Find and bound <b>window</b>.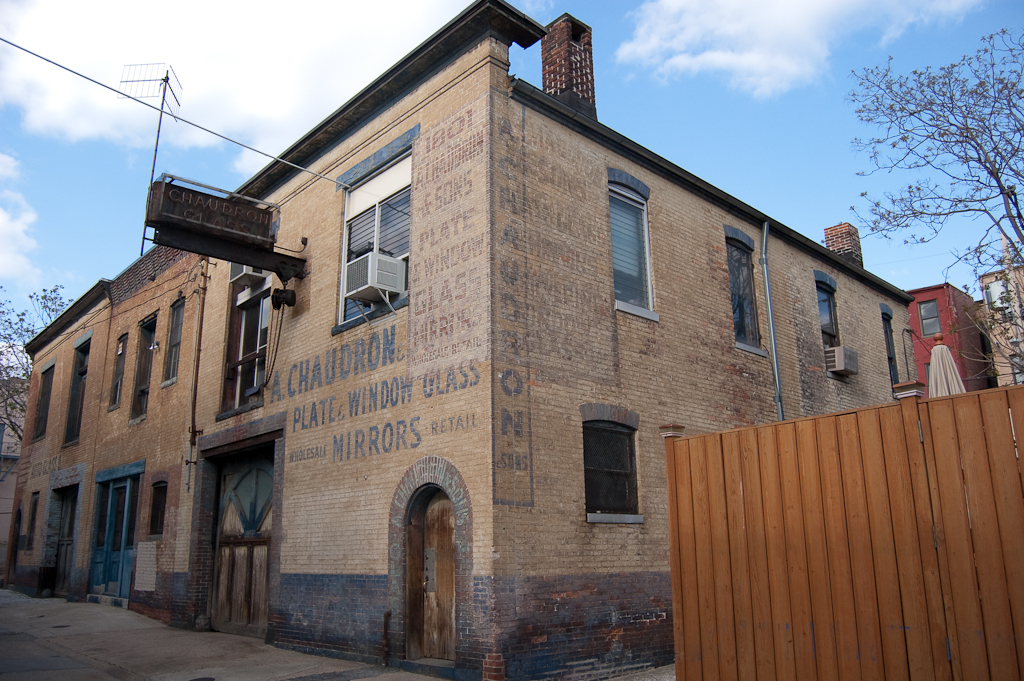
Bound: {"x1": 596, "y1": 417, "x2": 645, "y2": 528}.
